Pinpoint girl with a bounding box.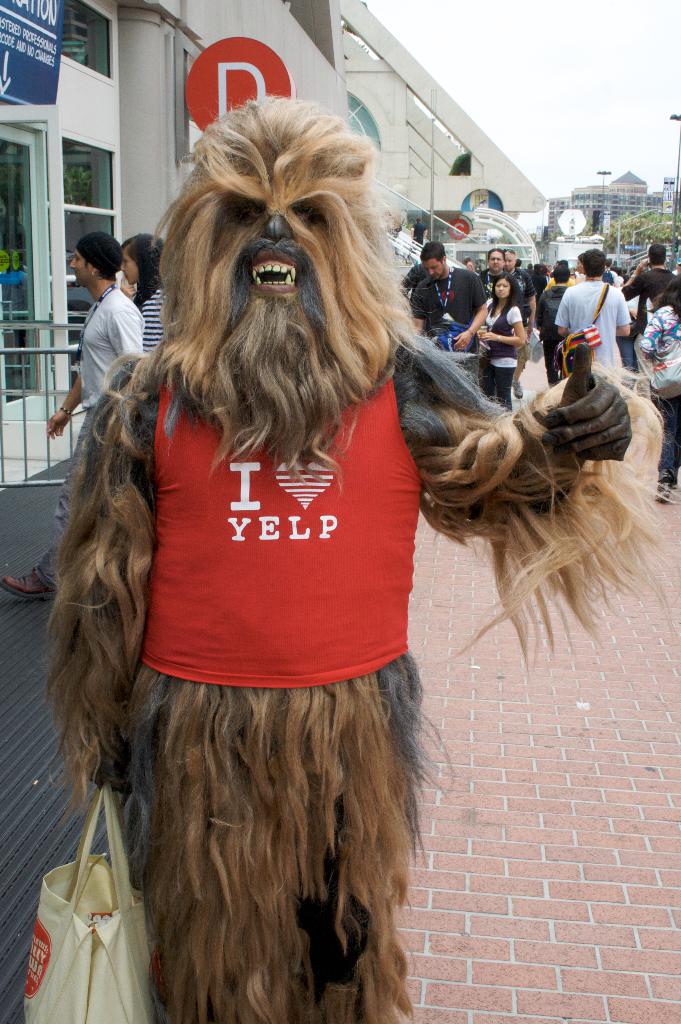
[x1=477, y1=276, x2=529, y2=415].
